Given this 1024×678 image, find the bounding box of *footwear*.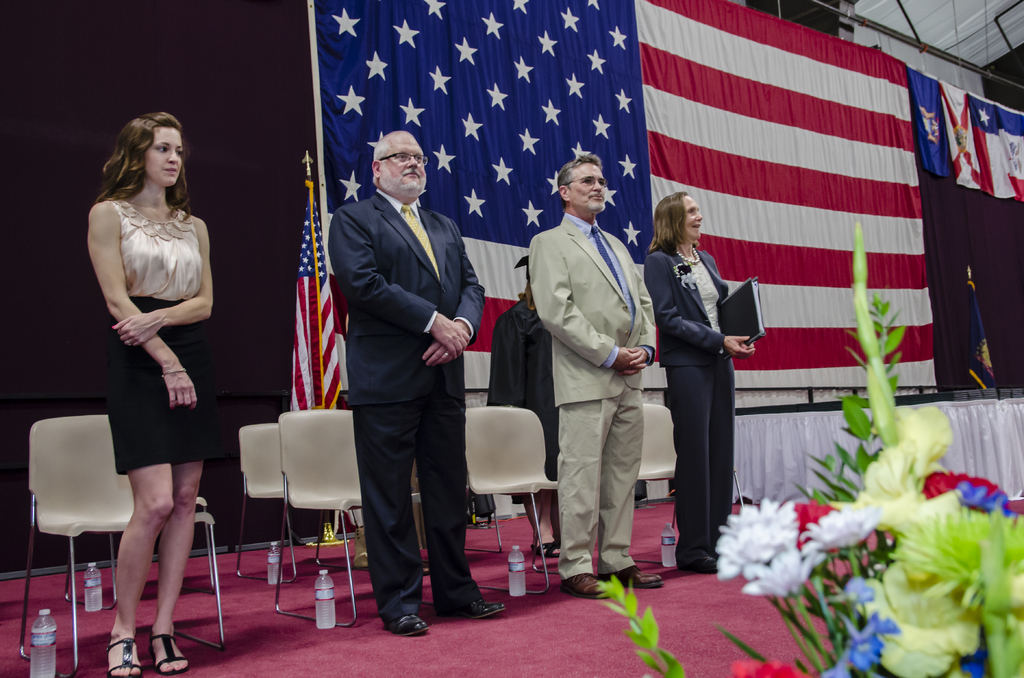
pyautogui.locateOnScreen(105, 633, 147, 677).
